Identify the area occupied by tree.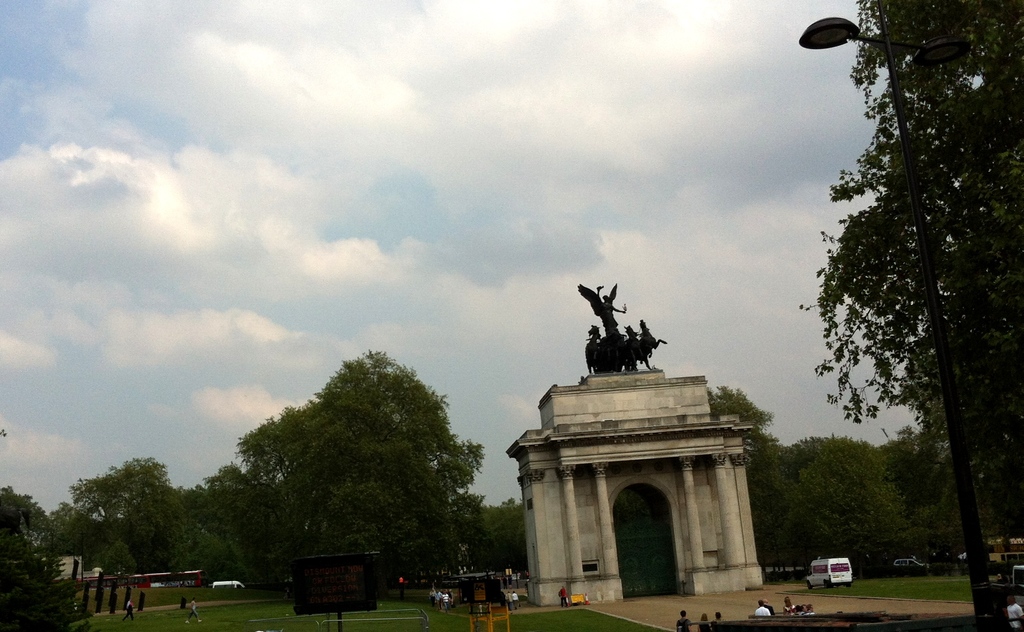
Area: BBox(0, 509, 79, 631).
